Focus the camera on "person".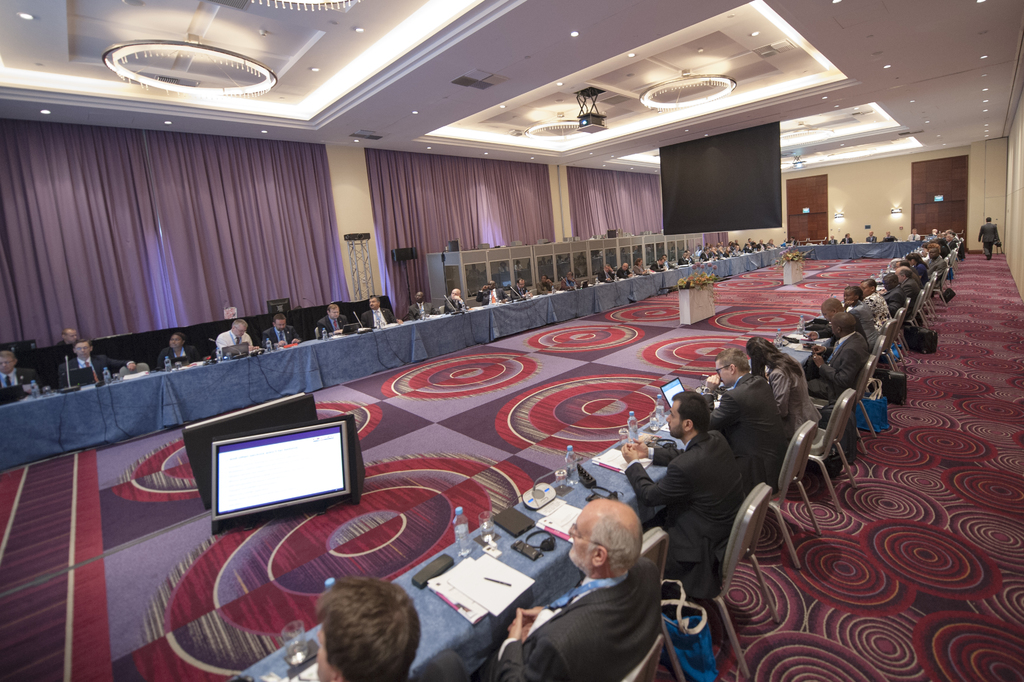
Focus region: 702, 344, 791, 487.
